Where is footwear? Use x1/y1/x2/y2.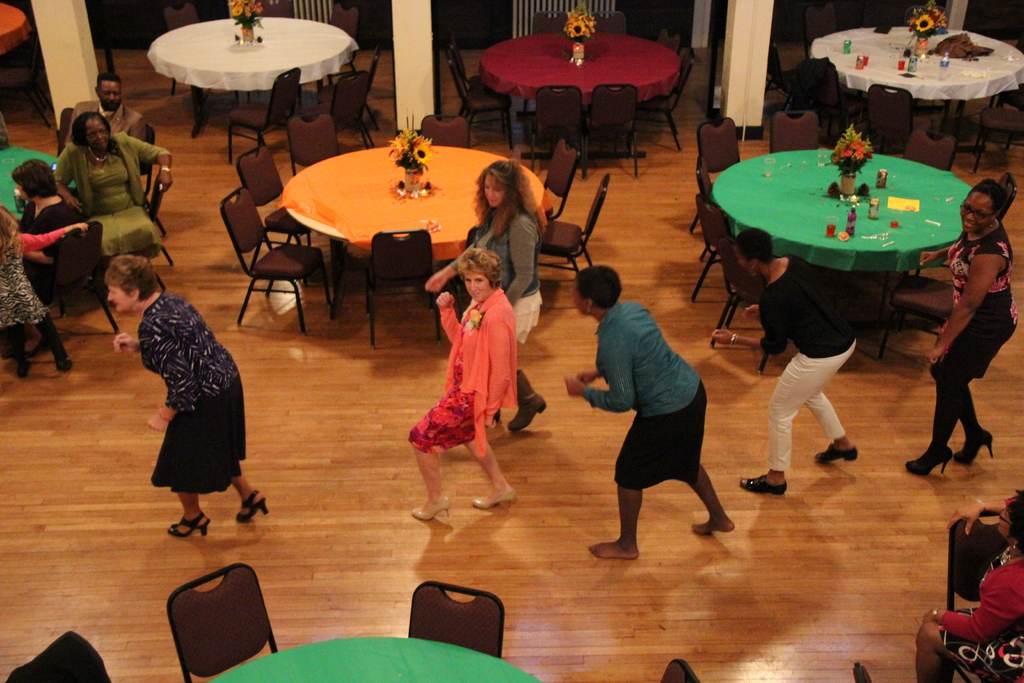
472/486/517/509.
